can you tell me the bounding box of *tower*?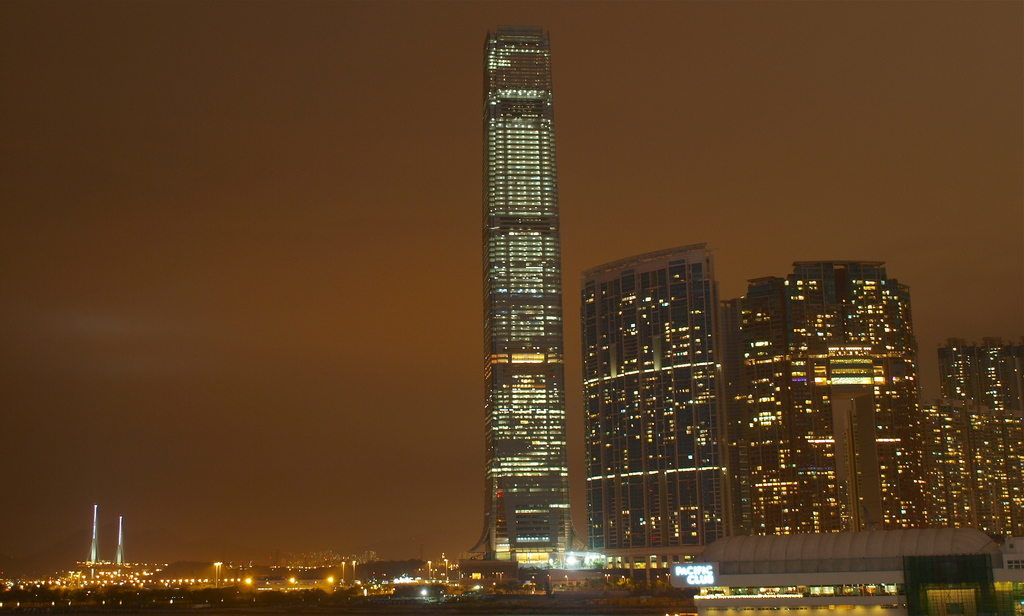
473,22,570,571.
